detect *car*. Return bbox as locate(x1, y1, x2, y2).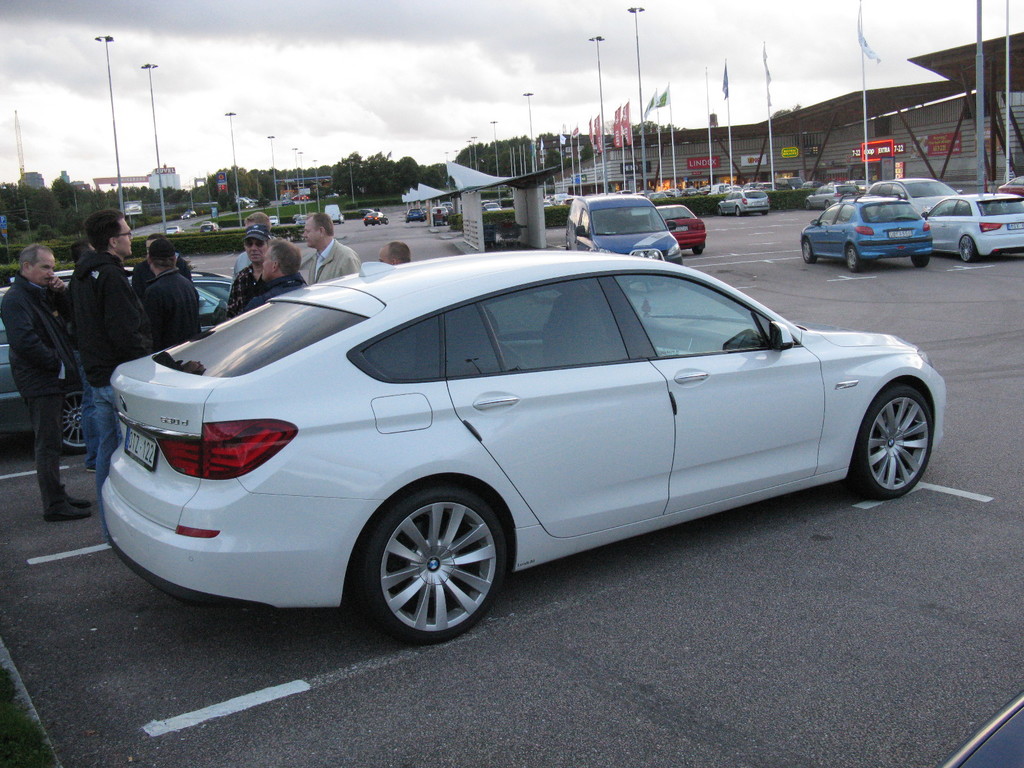
locate(430, 206, 447, 220).
